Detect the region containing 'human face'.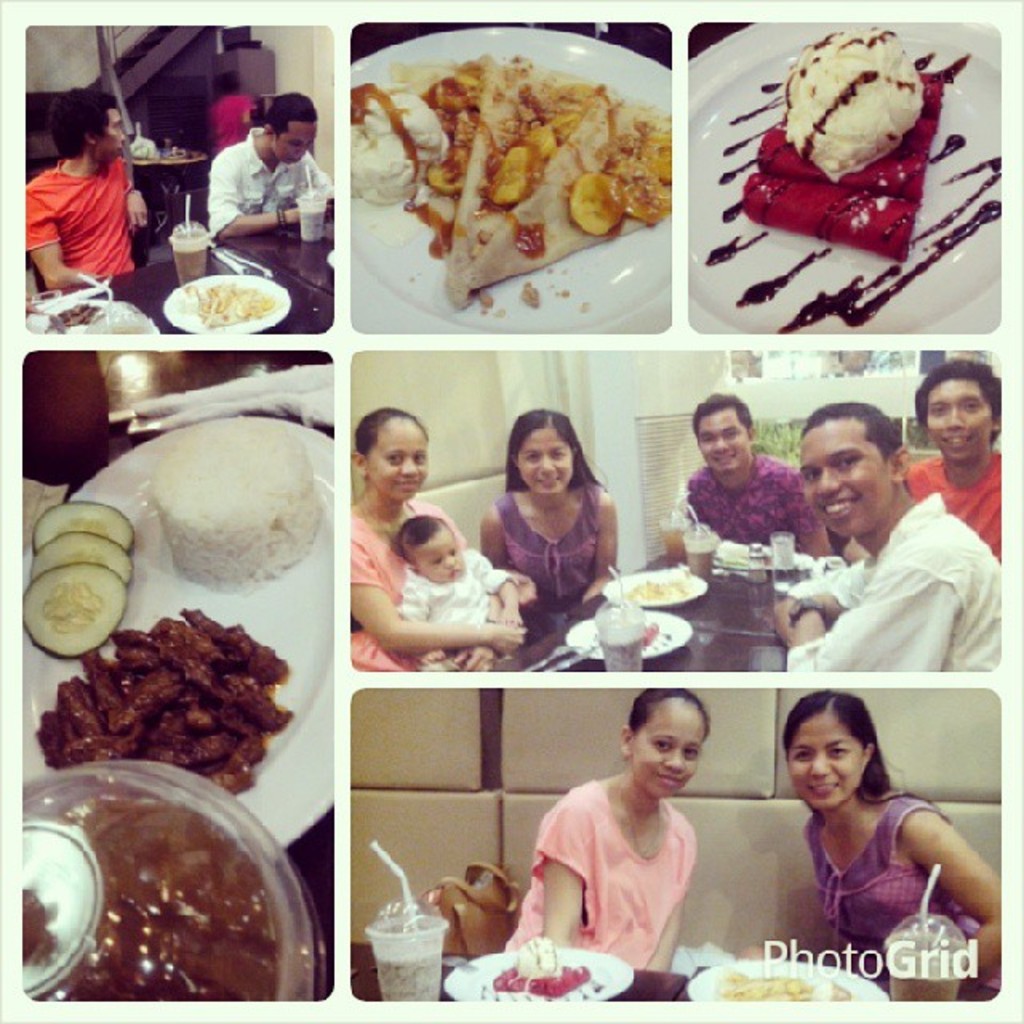
<region>624, 690, 702, 802</region>.
